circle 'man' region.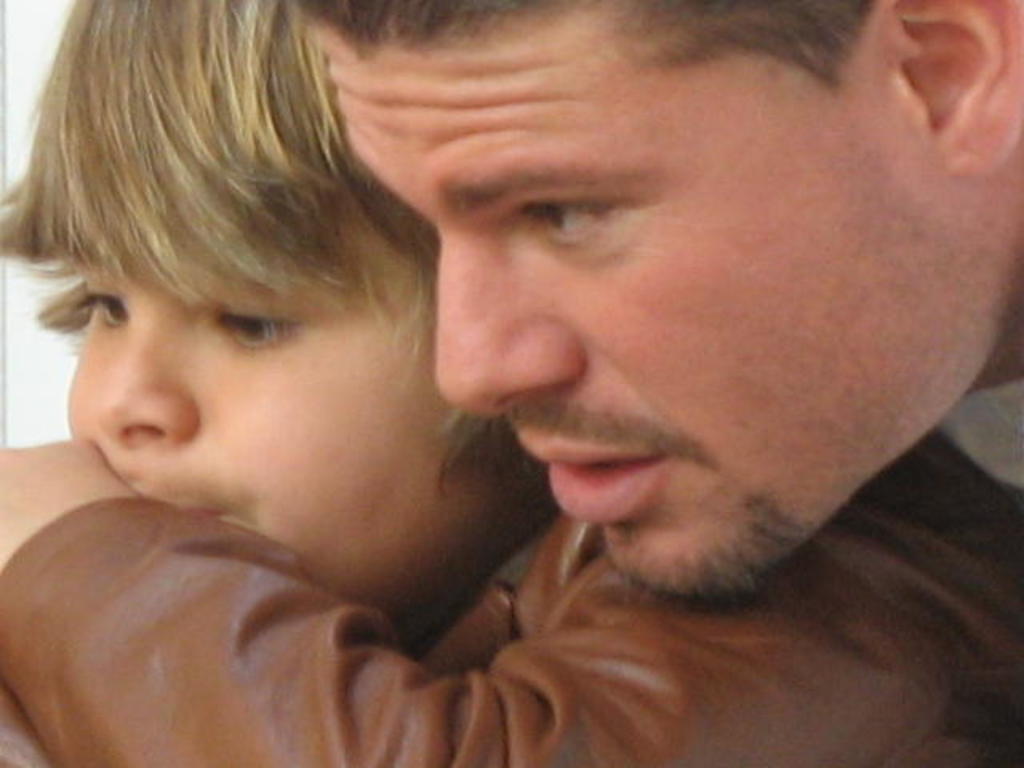
Region: detection(296, 0, 1022, 611).
